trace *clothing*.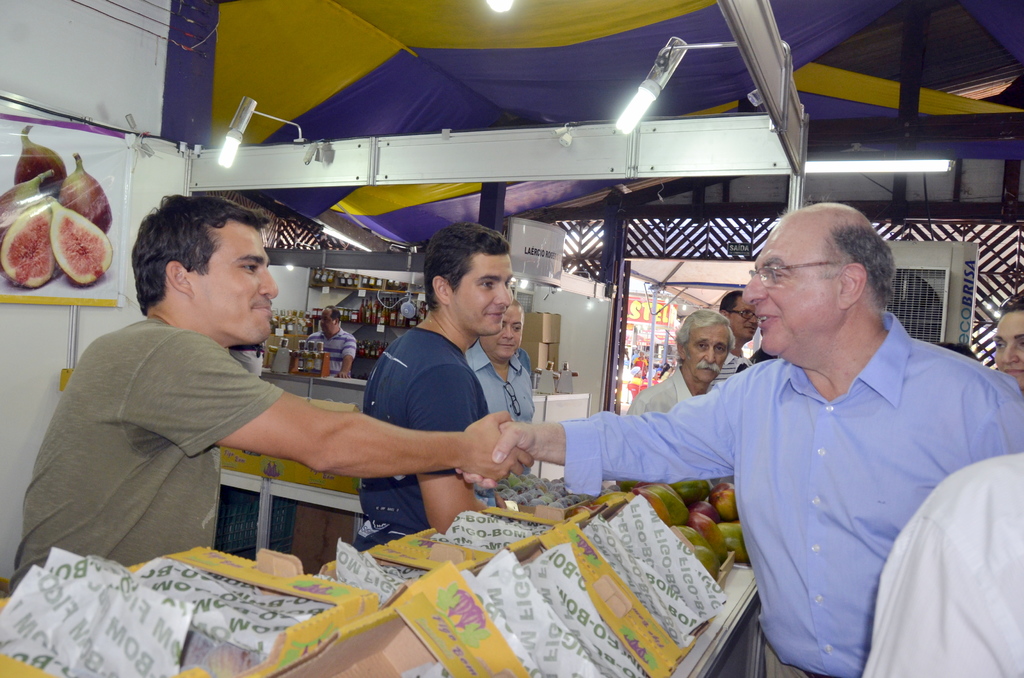
Traced to bbox=(860, 440, 1023, 677).
